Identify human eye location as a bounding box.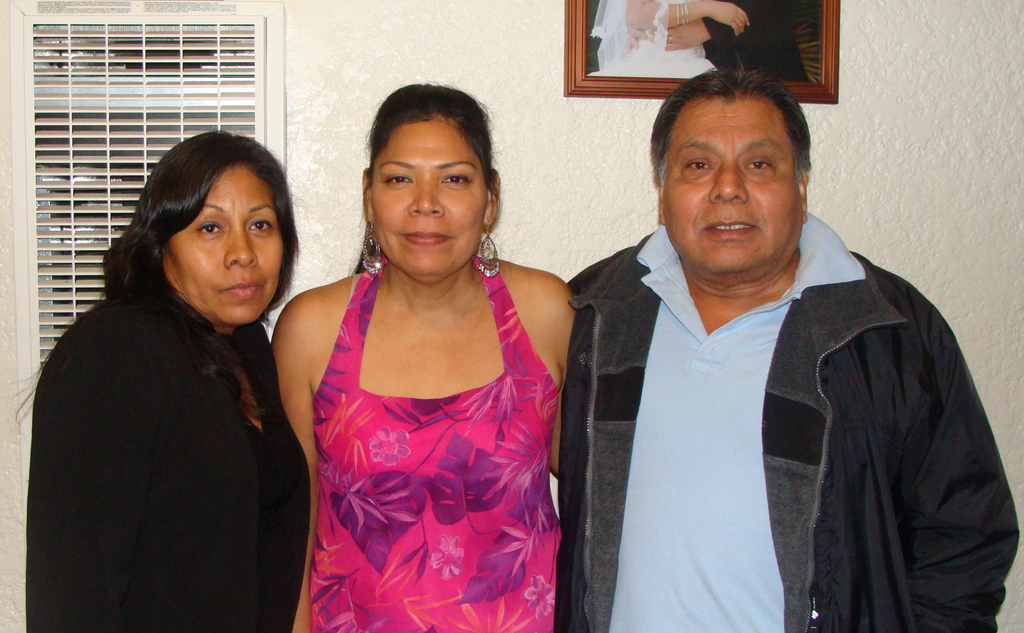
pyautogui.locateOnScreen(682, 155, 716, 174).
